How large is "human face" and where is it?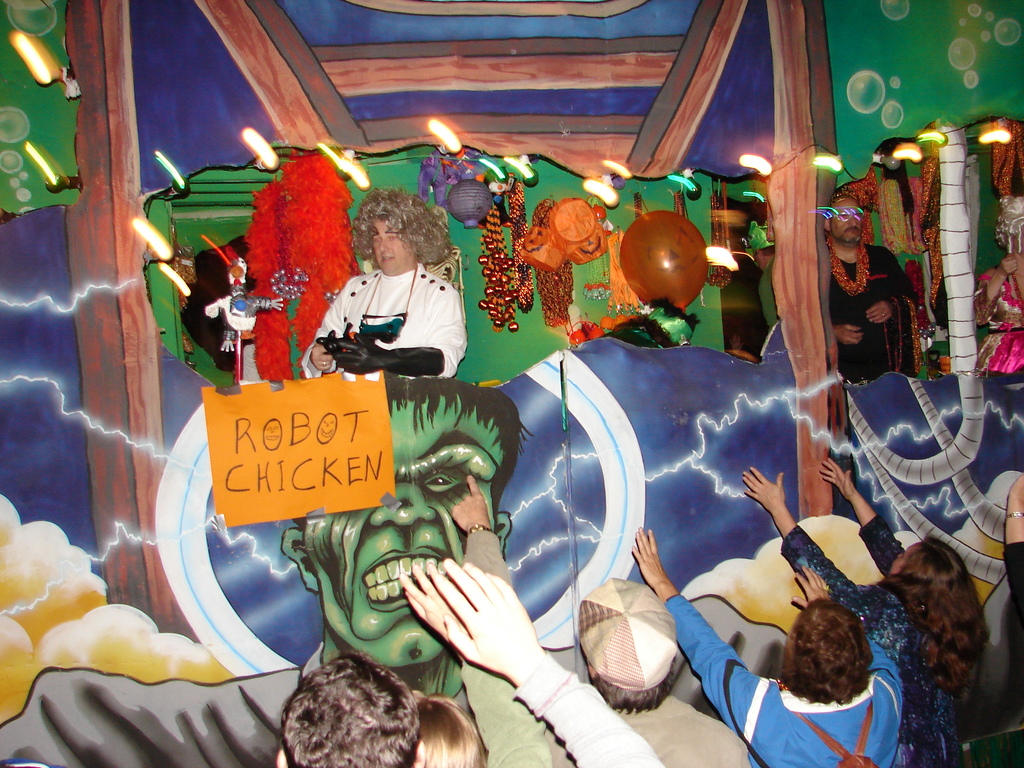
Bounding box: rect(372, 220, 412, 269).
